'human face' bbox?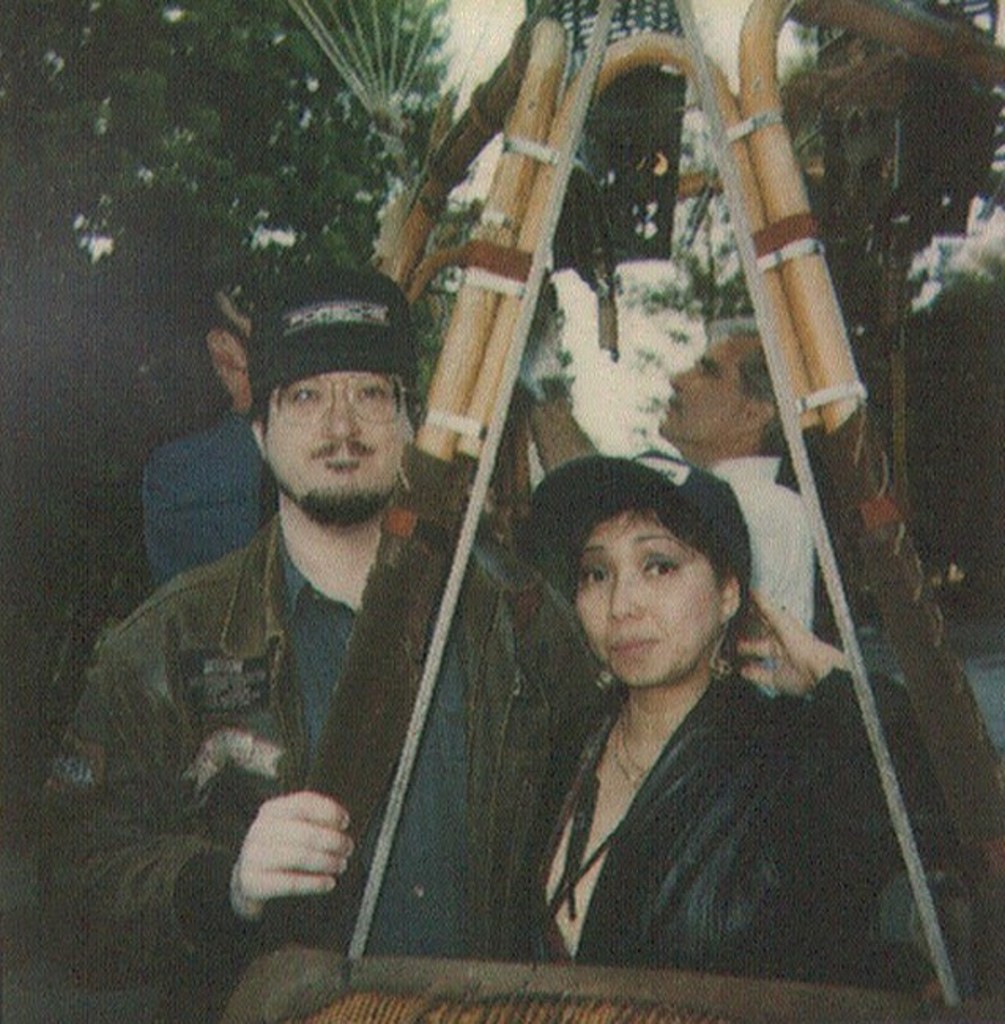
left=655, top=343, right=739, bottom=438
